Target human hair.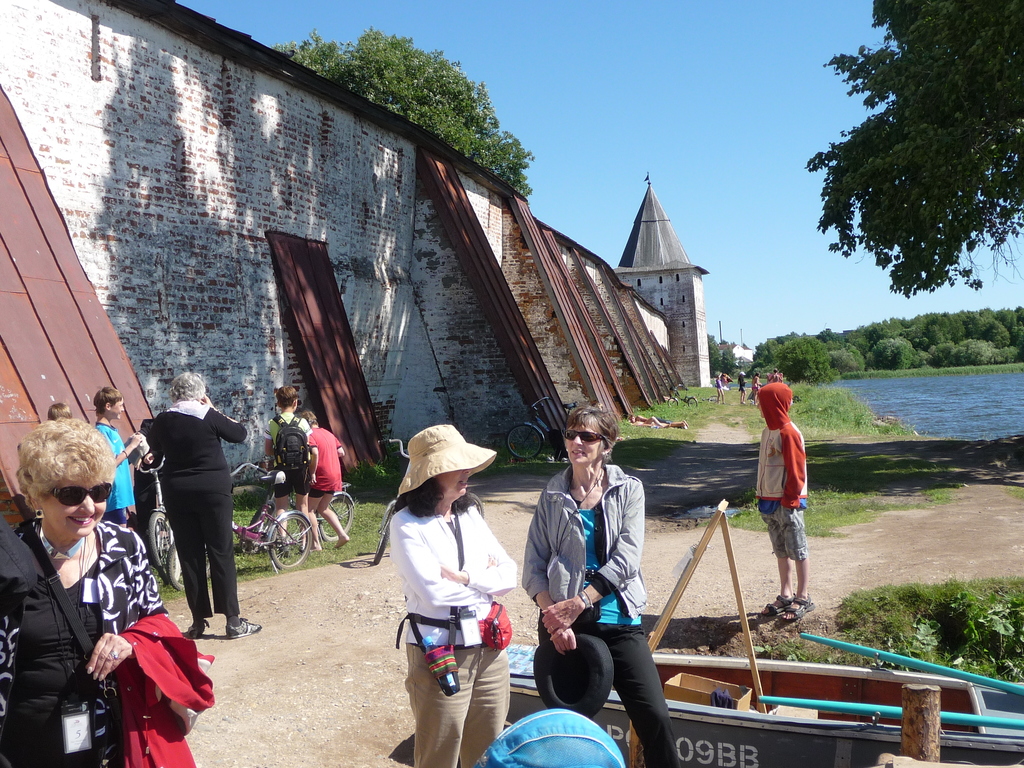
Target region: [x1=11, y1=409, x2=118, y2=503].
